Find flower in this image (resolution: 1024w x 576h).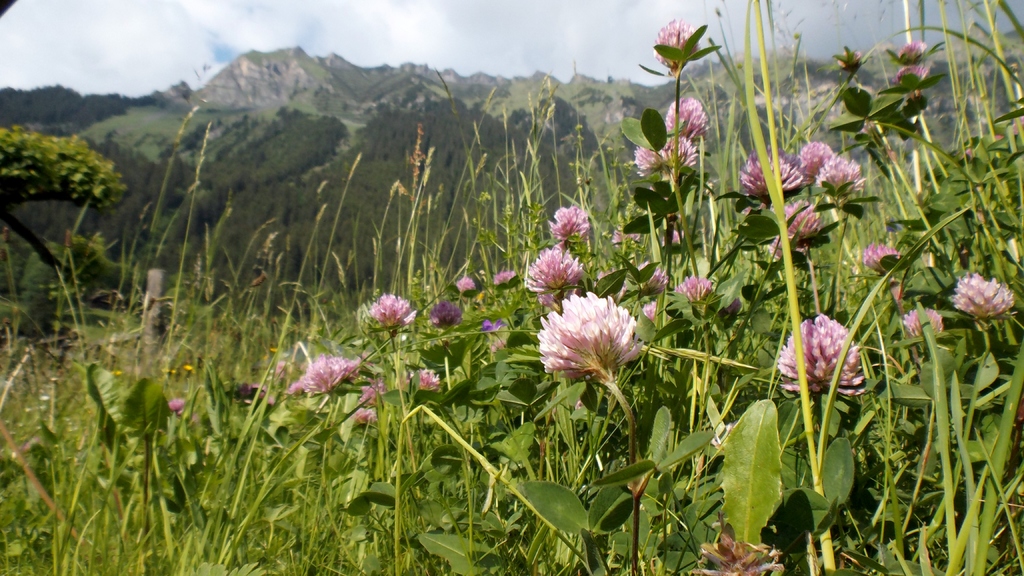
(left=455, top=272, right=477, bottom=292).
